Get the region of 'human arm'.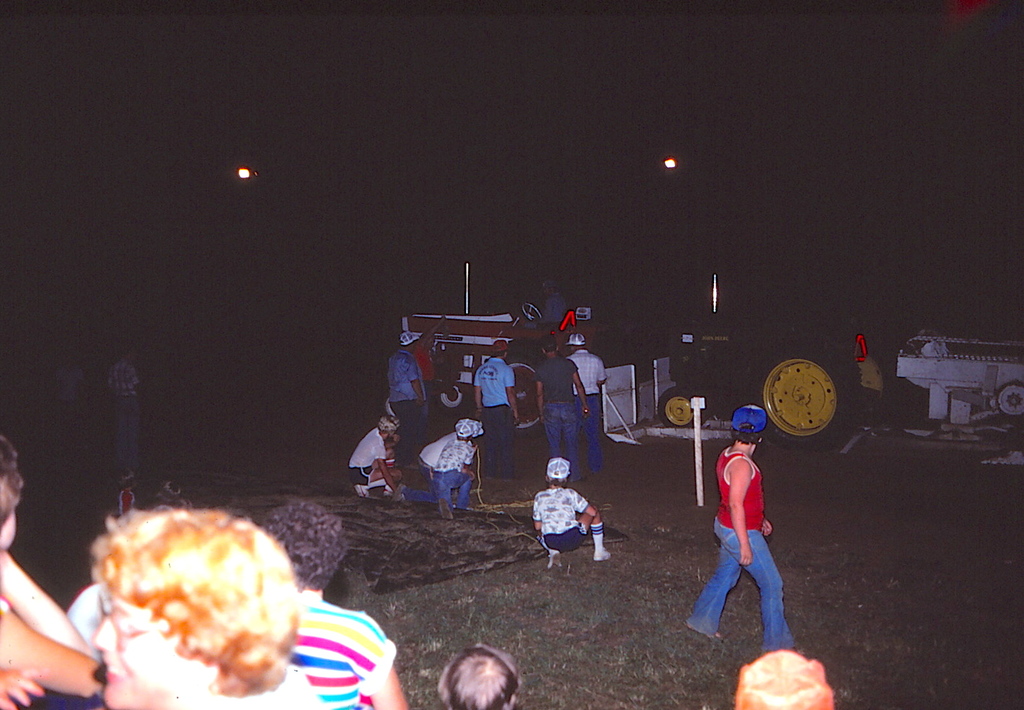
<region>471, 368, 486, 424</region>.
